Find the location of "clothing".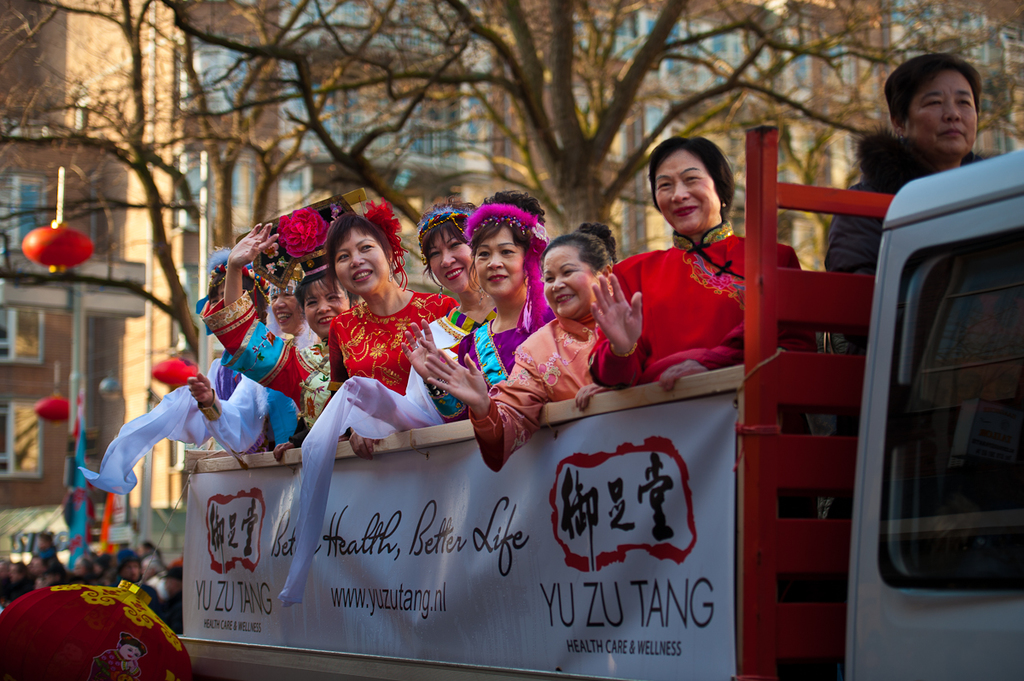
Location: (left=205, top=372, right=279, bottom=450).
